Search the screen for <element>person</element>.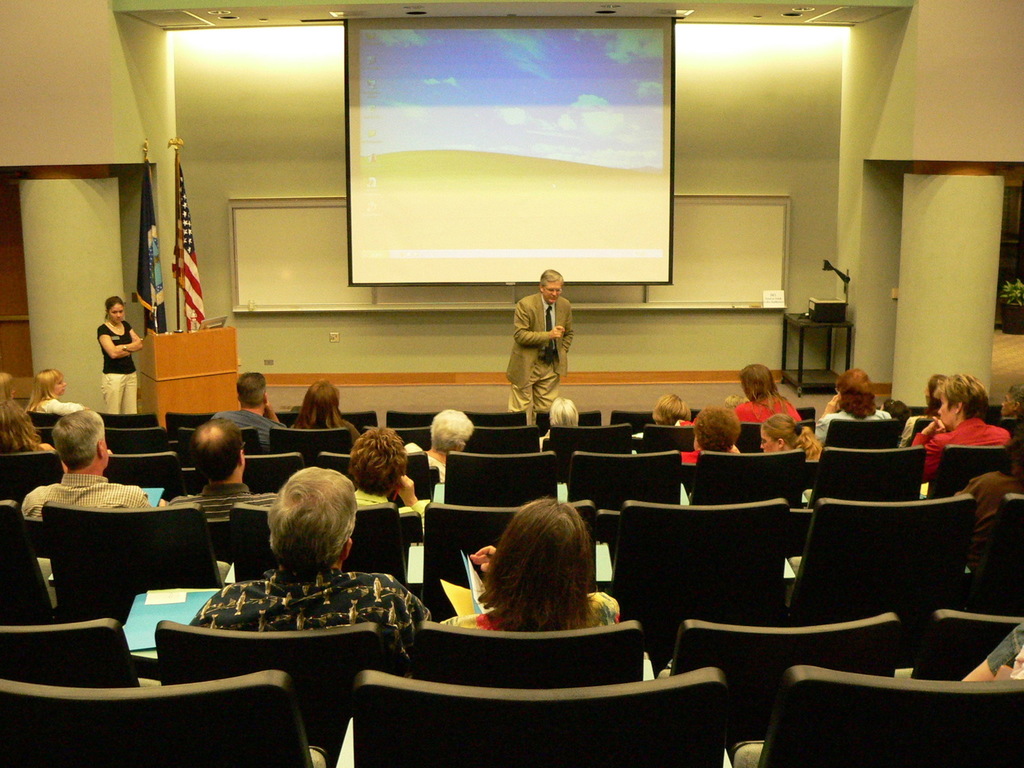
Found at [left=0, top=373, right=60, bottom=452].
